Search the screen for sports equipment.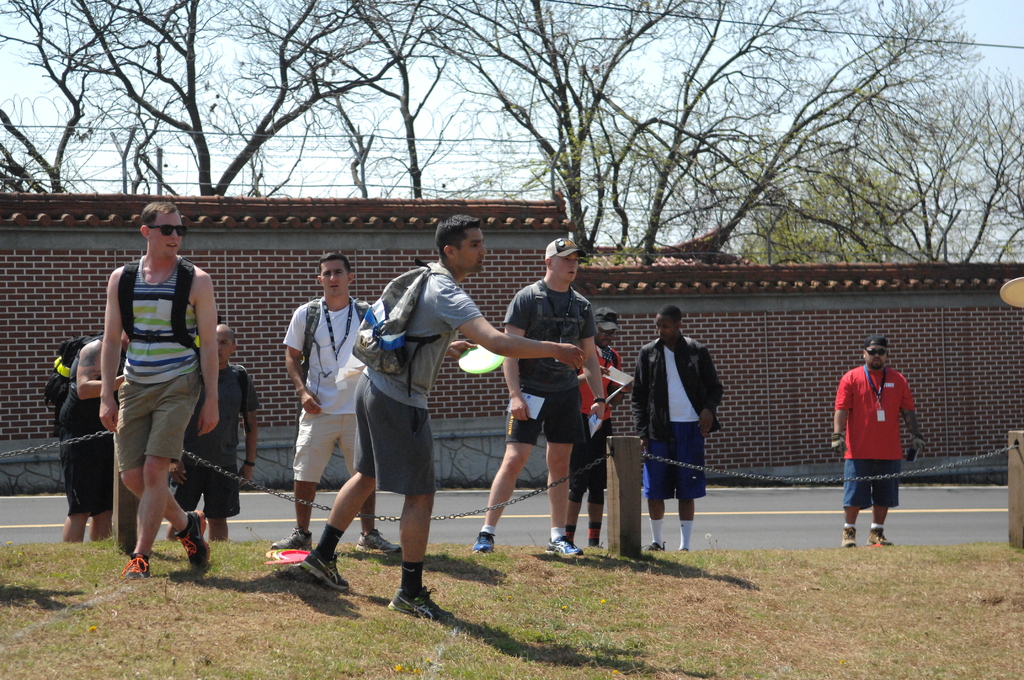
Found at 867,529,893,547.
